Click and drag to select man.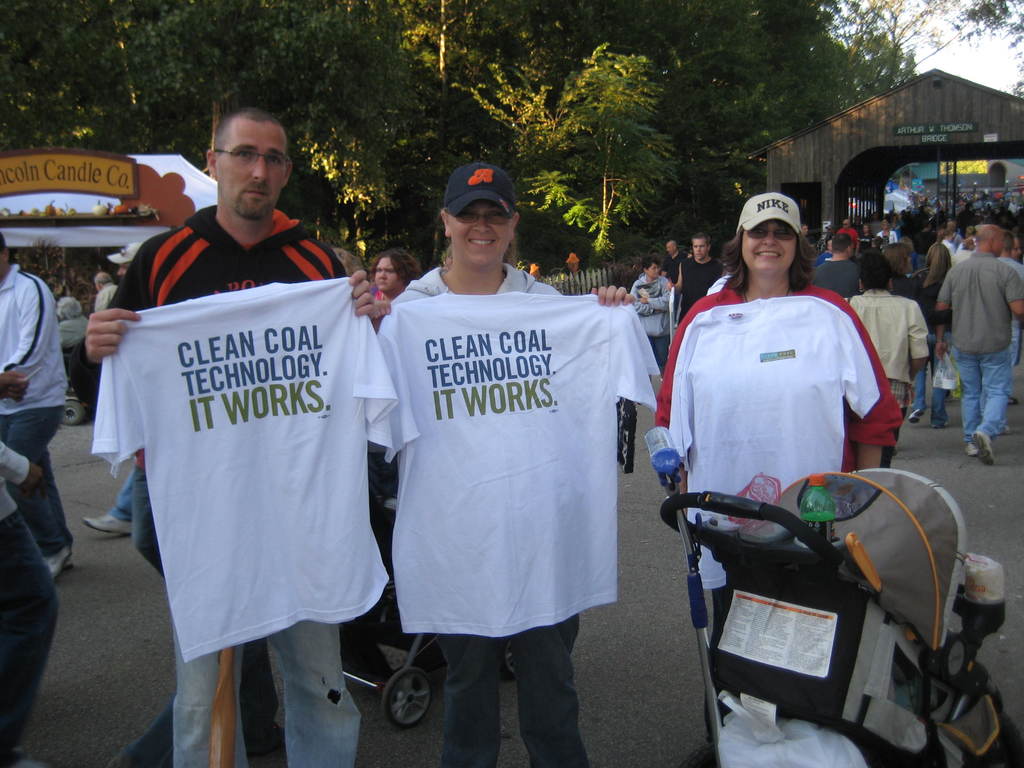
Selection: bbox=(76, 241, 144, 538).
